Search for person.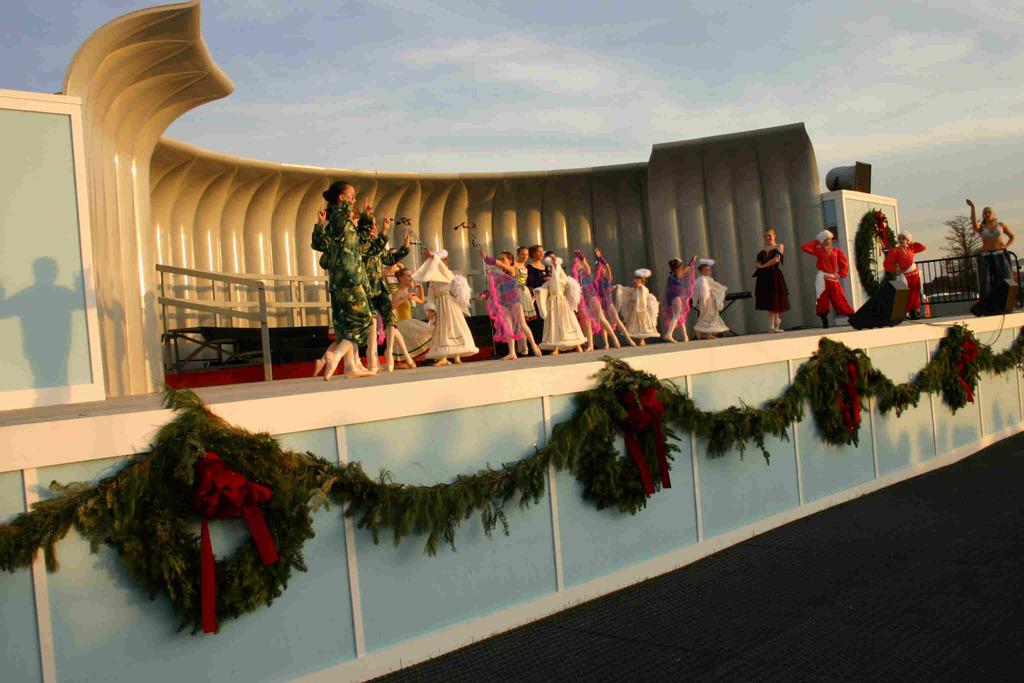
Found at region(663, 255, 698, 345).
